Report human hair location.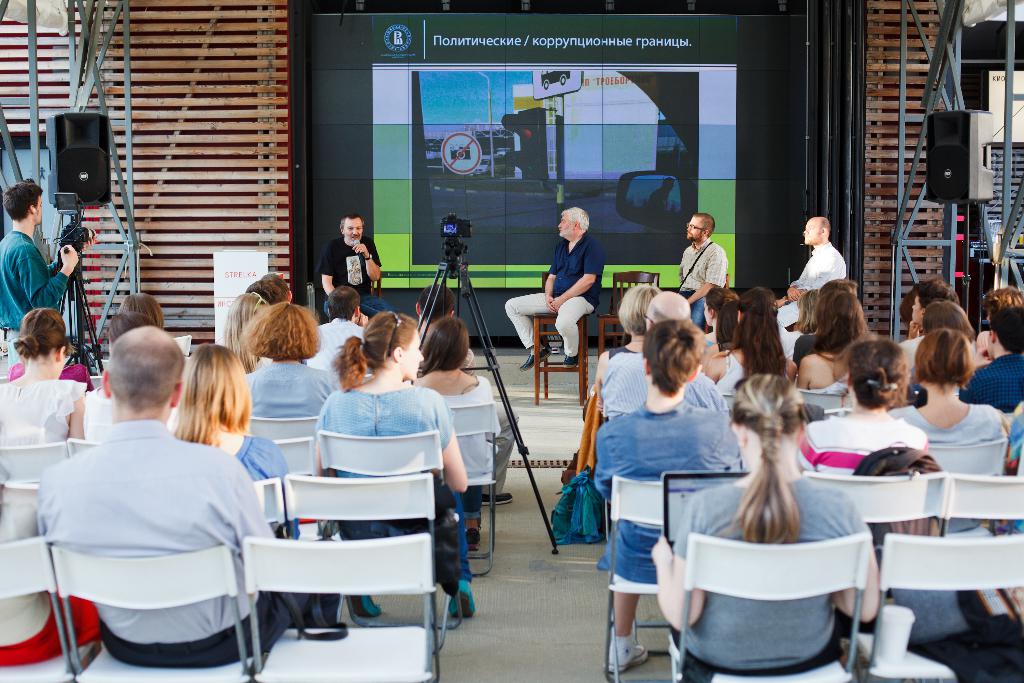
Report: rect(920, 299, 977, 345).
